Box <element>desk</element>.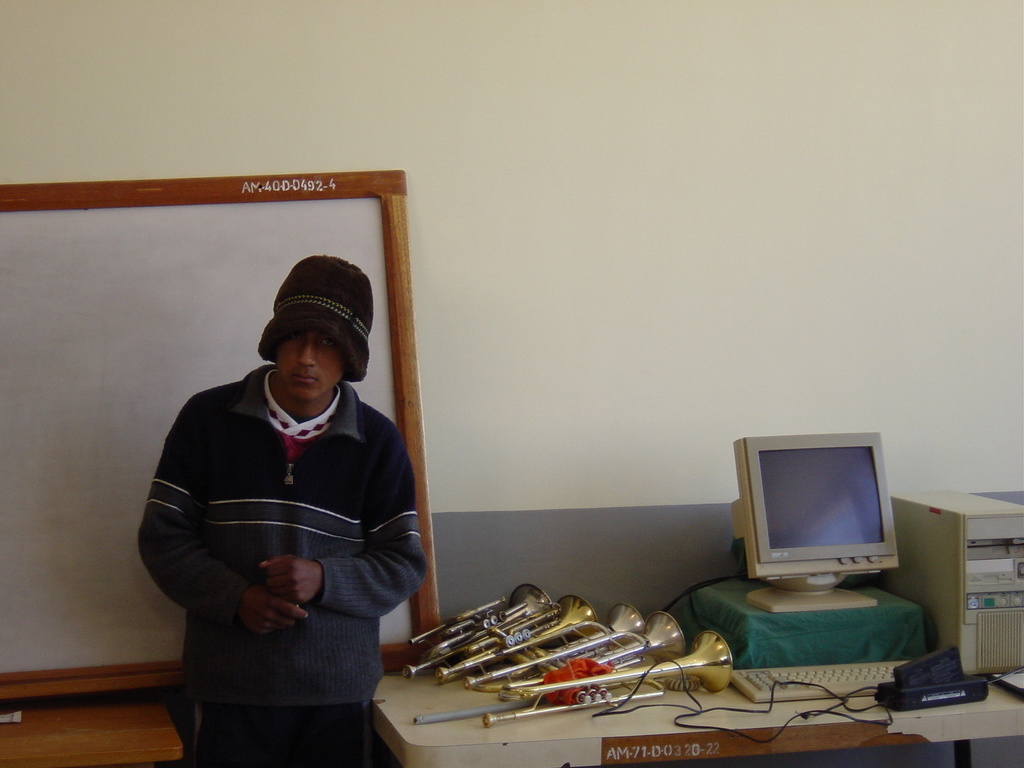
[left=368, top=635, right=1023, bottom=767].
